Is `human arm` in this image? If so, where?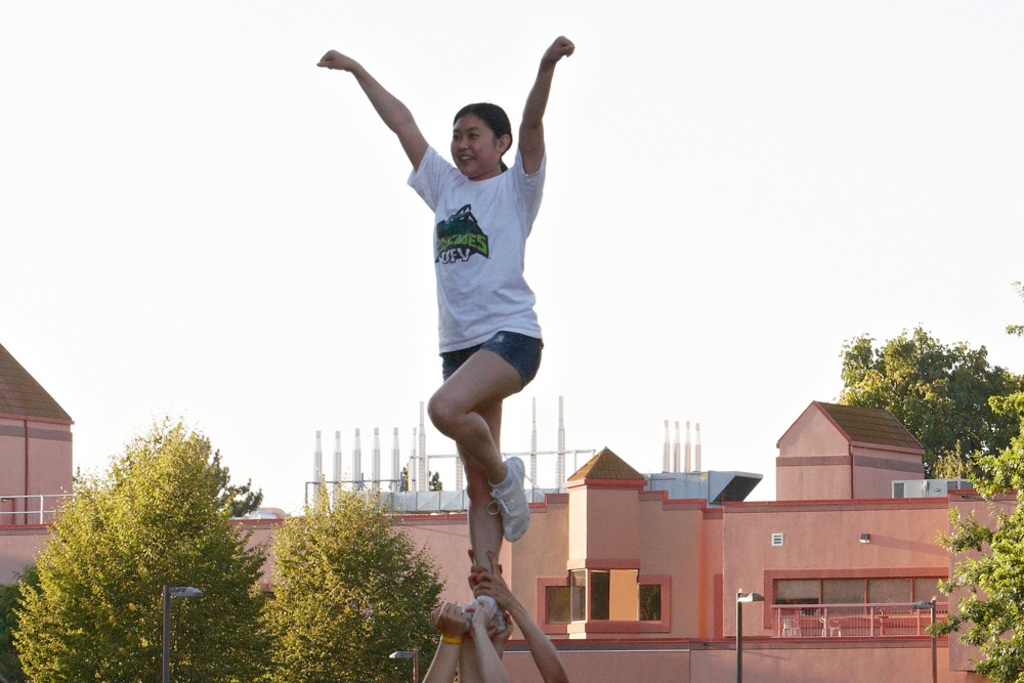
Yes, at bbox(476, 548, 575, 682).
